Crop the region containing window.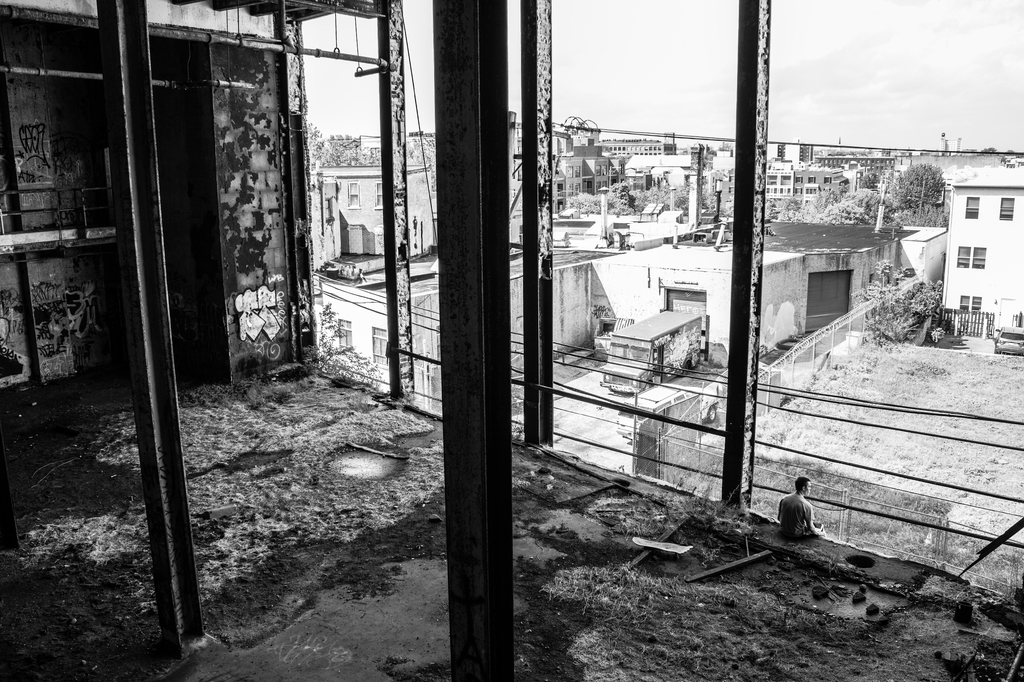
Crop region: box(956, 241, 982, 266).
